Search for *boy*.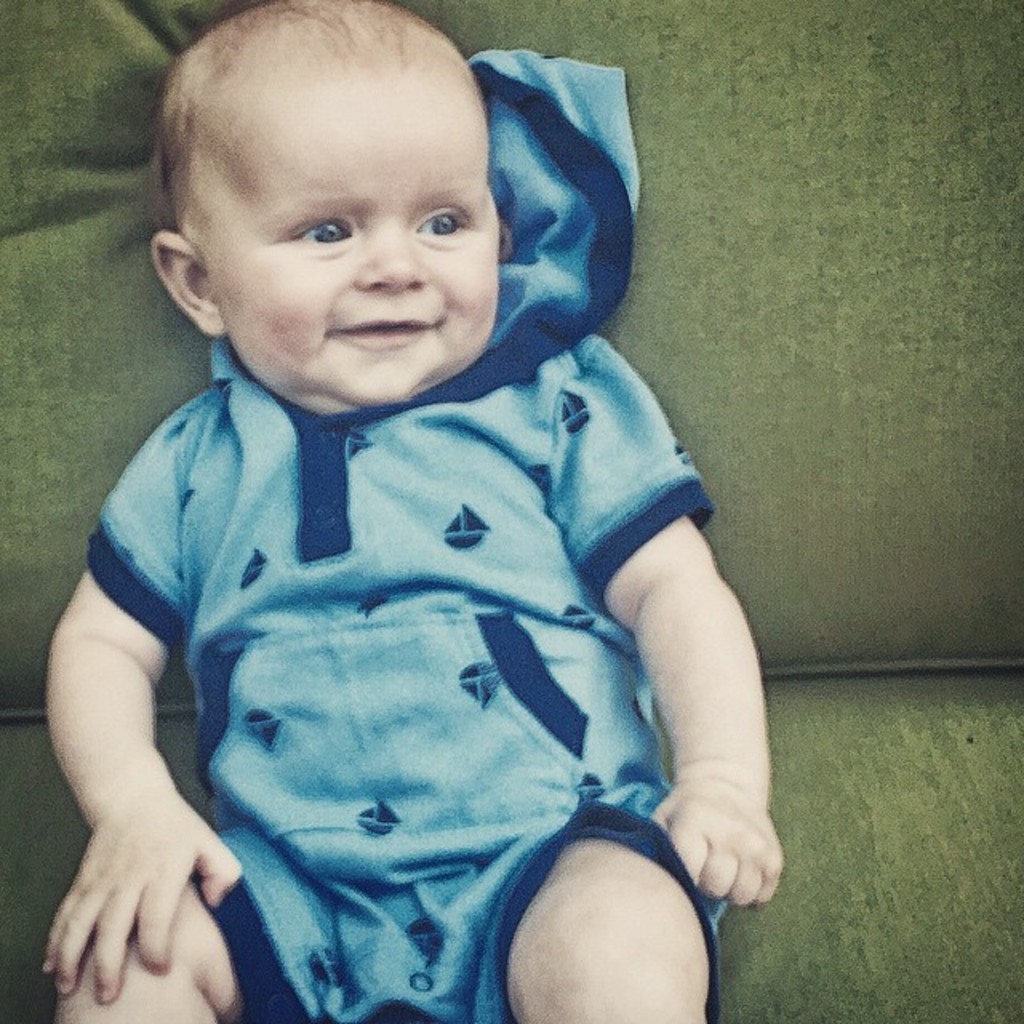
Found at (32,0,792,1022).
